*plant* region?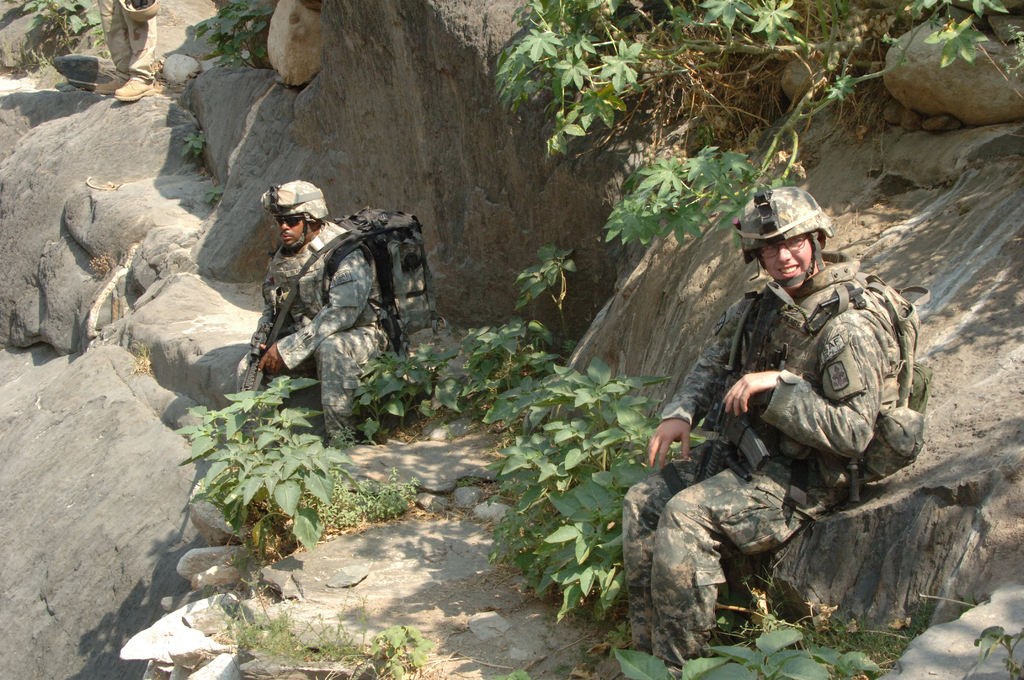
BBox(904, 0, 1002, 70)
